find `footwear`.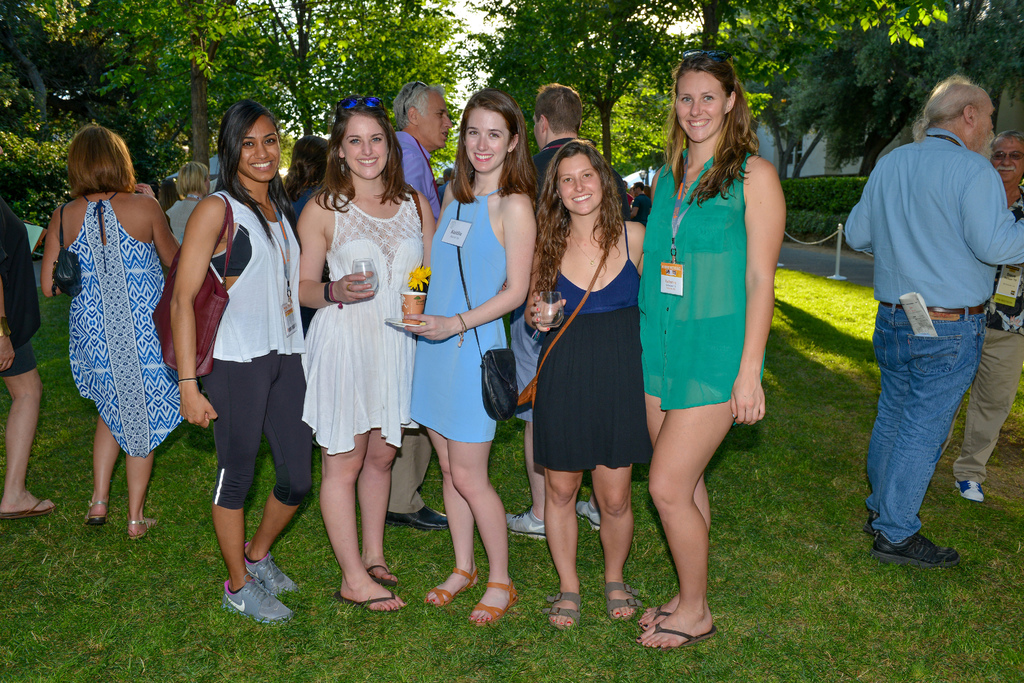
2,490,58,517.
